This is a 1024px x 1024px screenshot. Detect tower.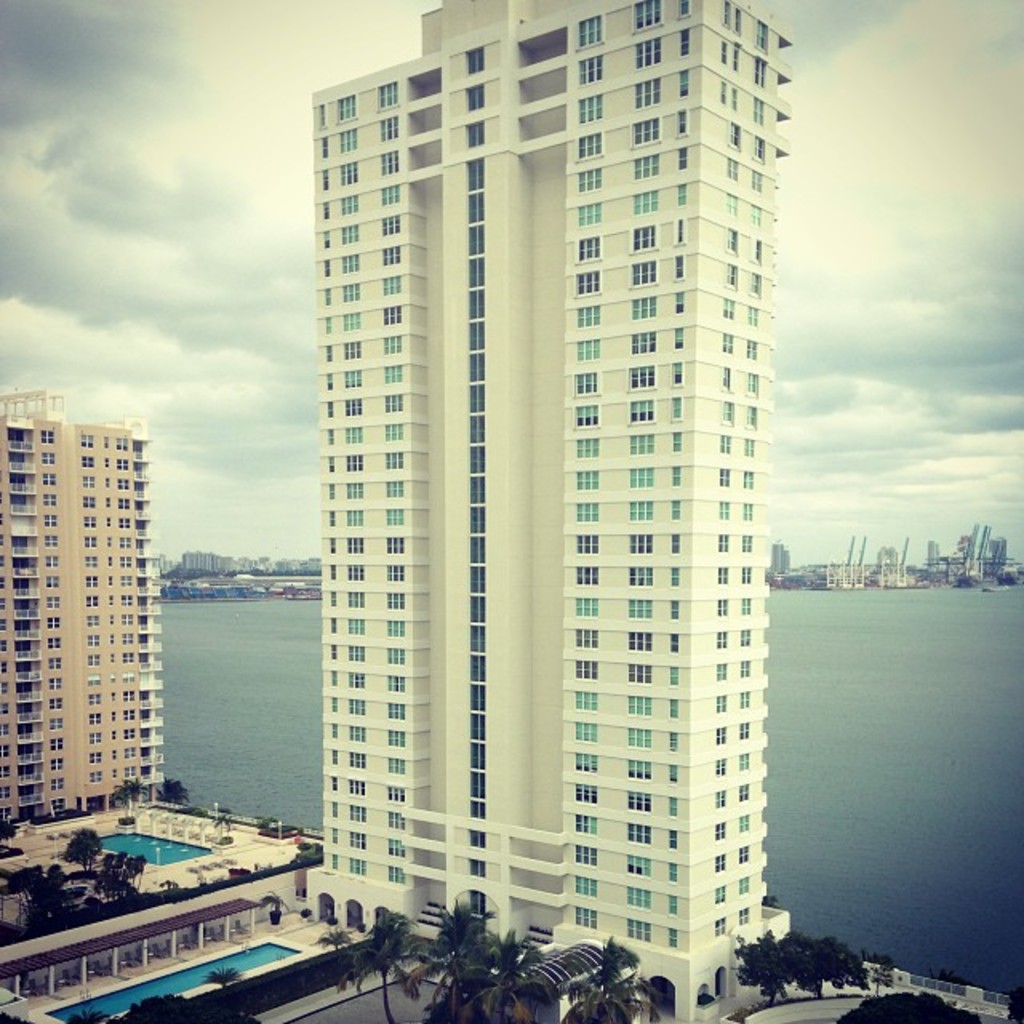
[x1=0, y1=360, x2=186, y2=866].
